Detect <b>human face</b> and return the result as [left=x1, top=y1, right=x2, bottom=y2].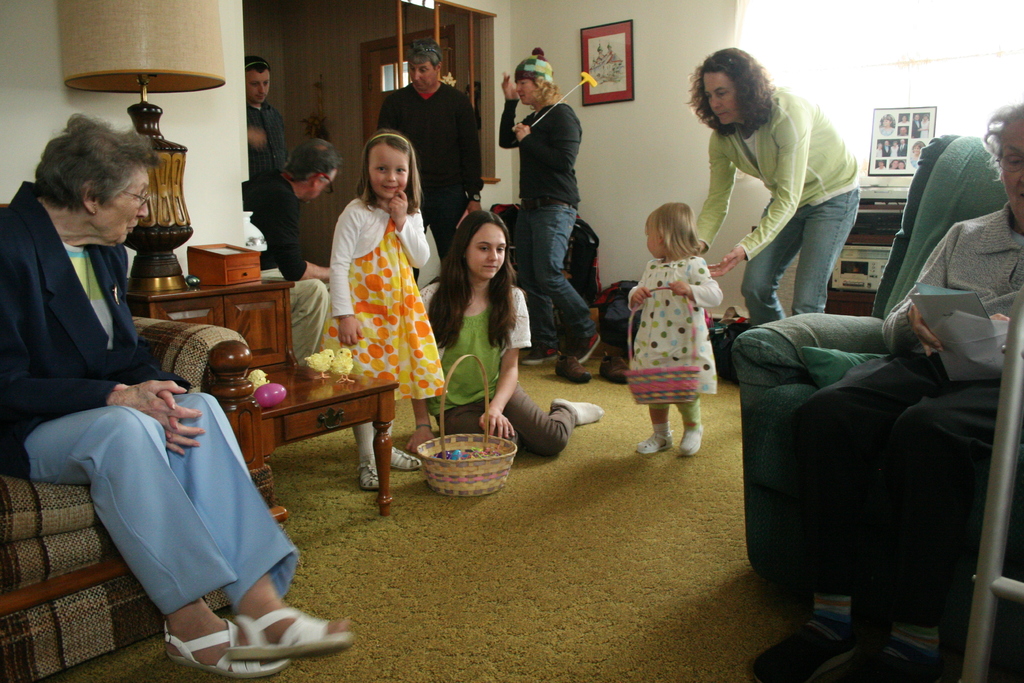
[left=408, top=63, right=431, bottom=89].
